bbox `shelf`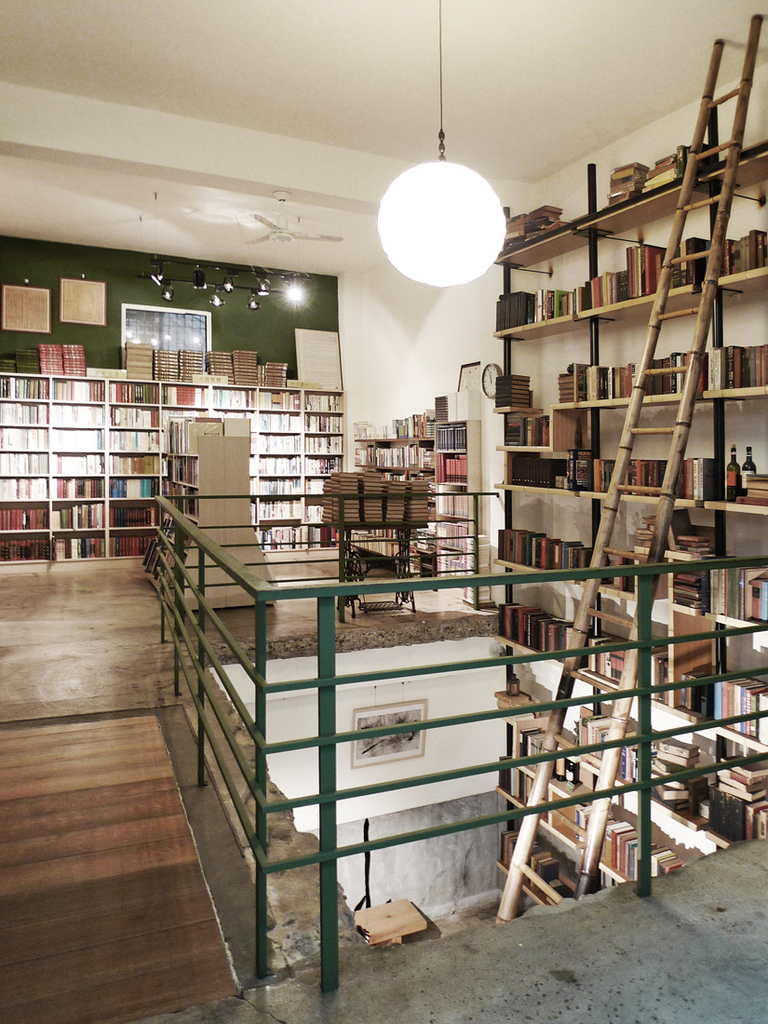
bbox(478, 95, 767, 909)
